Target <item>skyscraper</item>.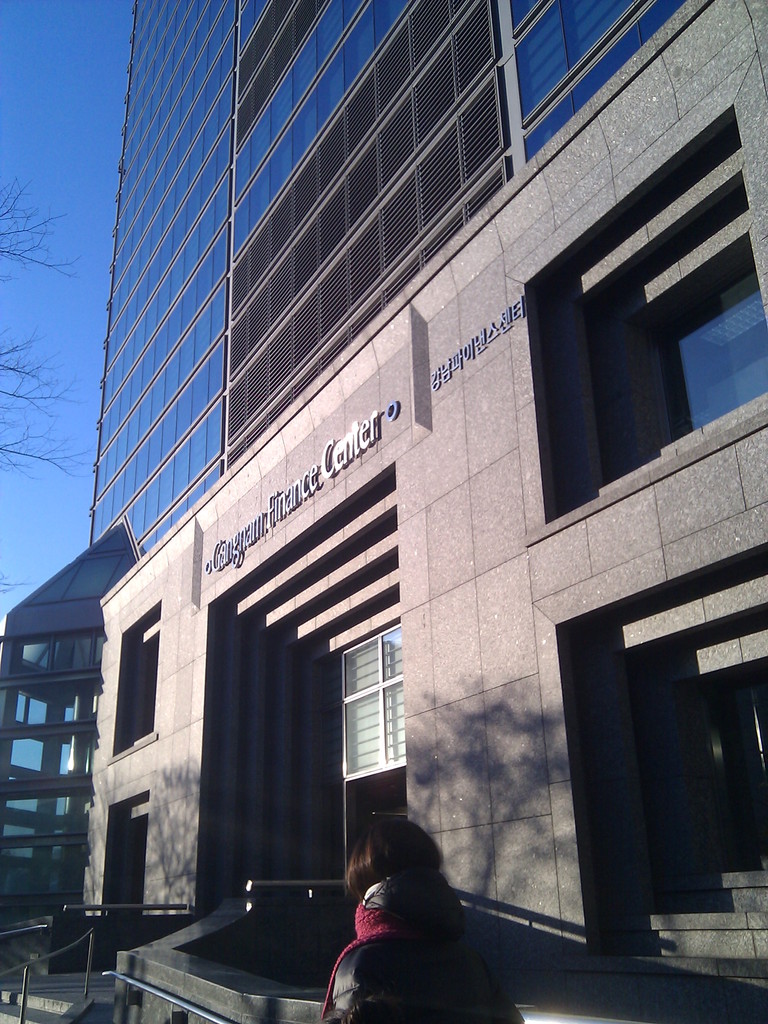
Target region: detection(0, 0, 767, 1023).
